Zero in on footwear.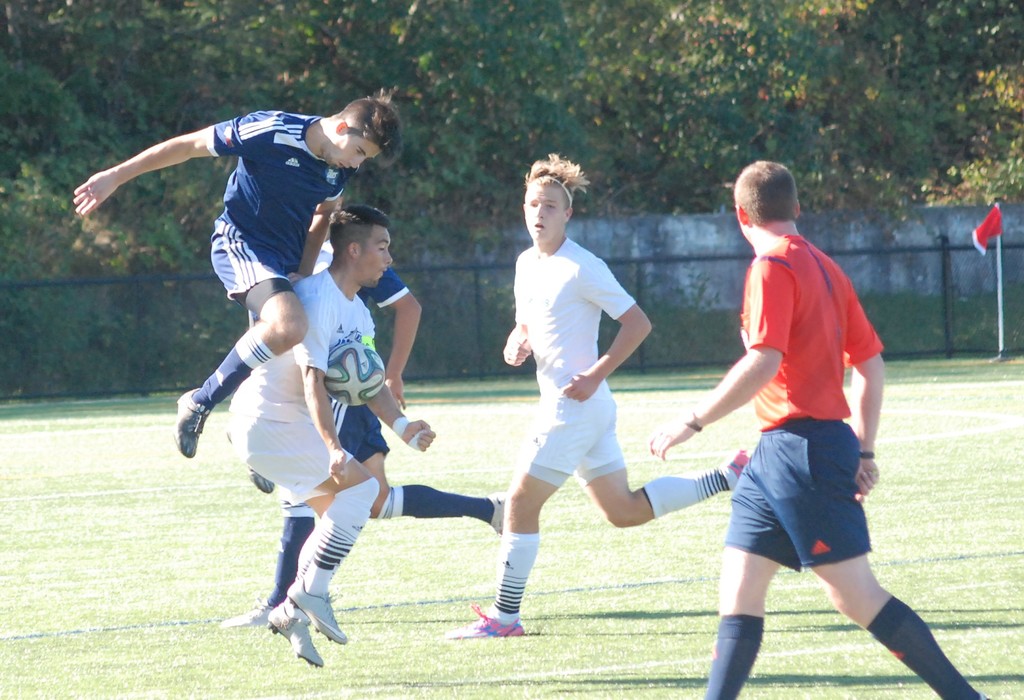
Zeroed in: select_region(281, 575, 349, 649).
